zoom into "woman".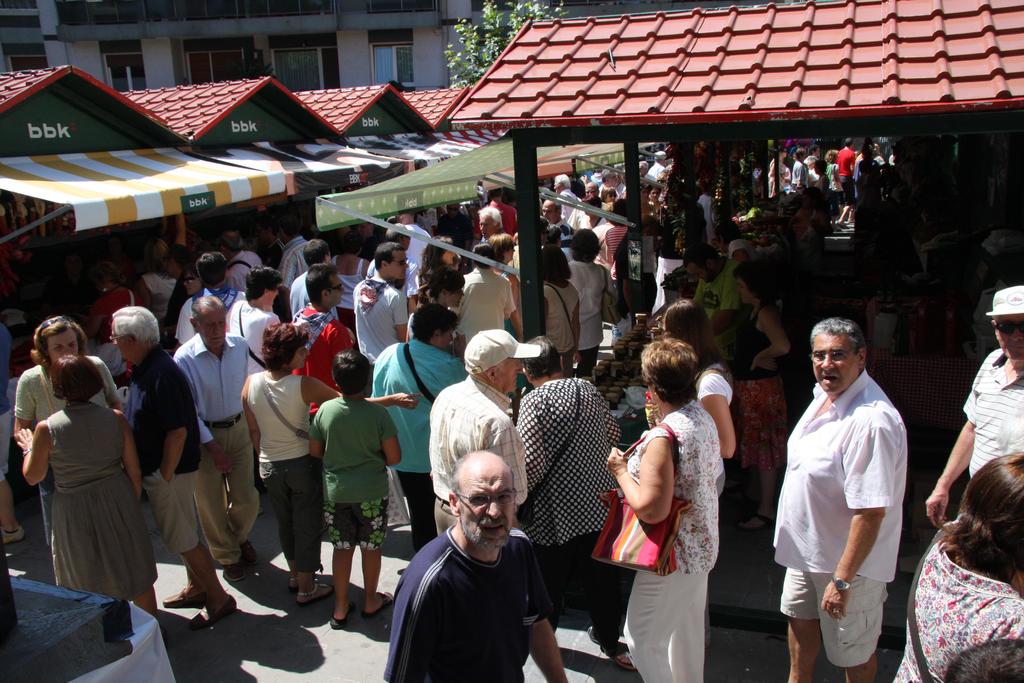
Zoom target: 887/448/1023/682.
